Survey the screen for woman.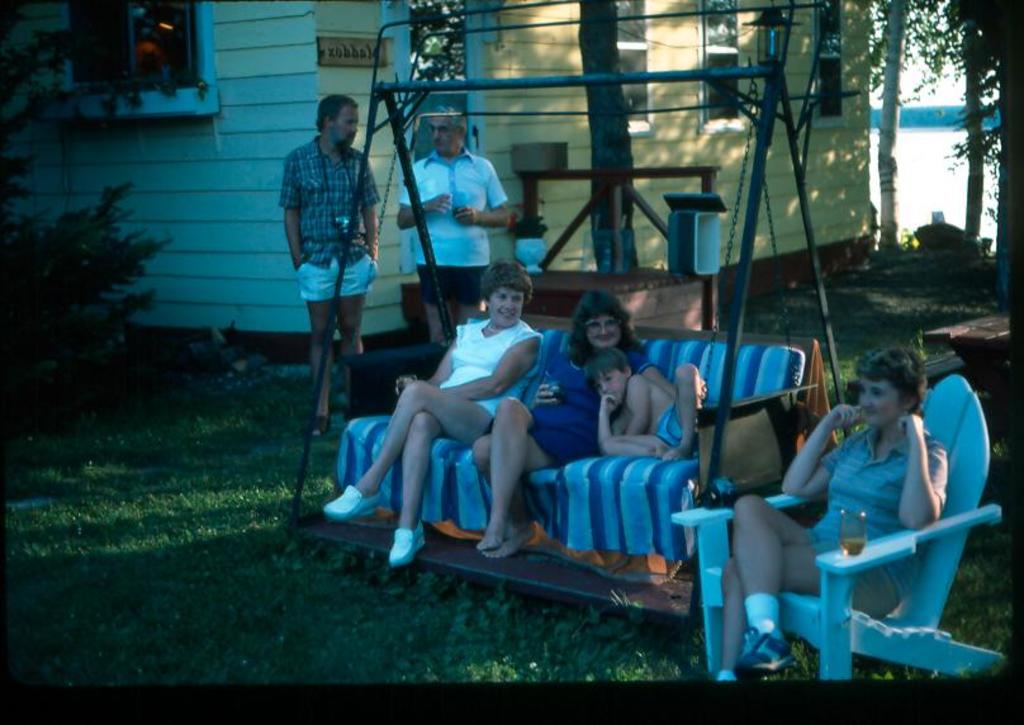
Survey found: box(483, 298, 672, 549).
